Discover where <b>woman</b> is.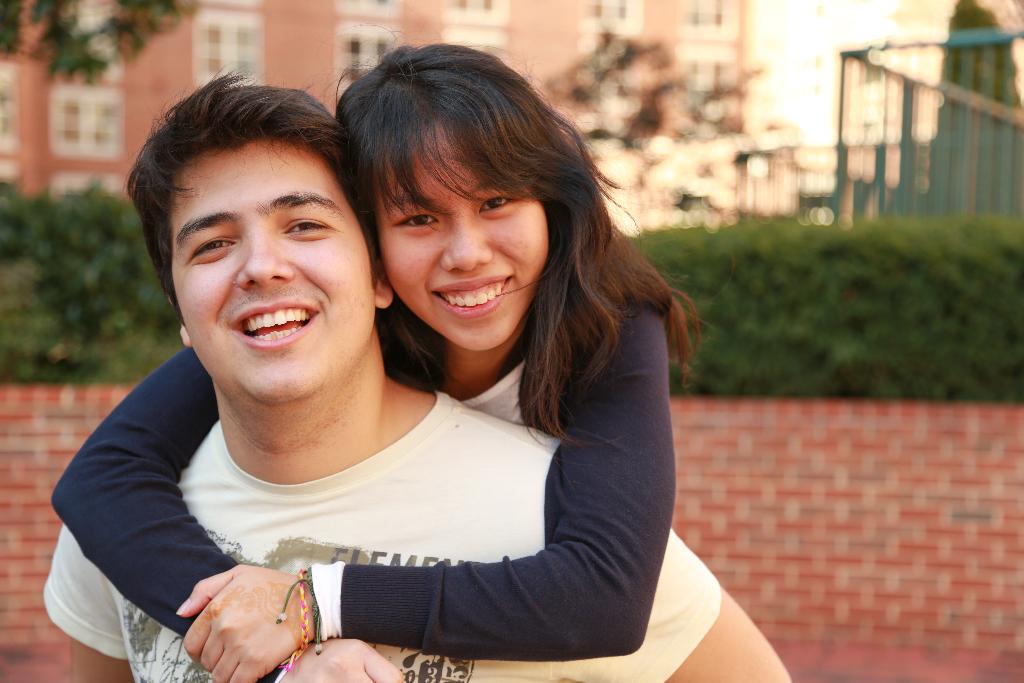
Discovered at Rect(72, 60, 738, 682).
